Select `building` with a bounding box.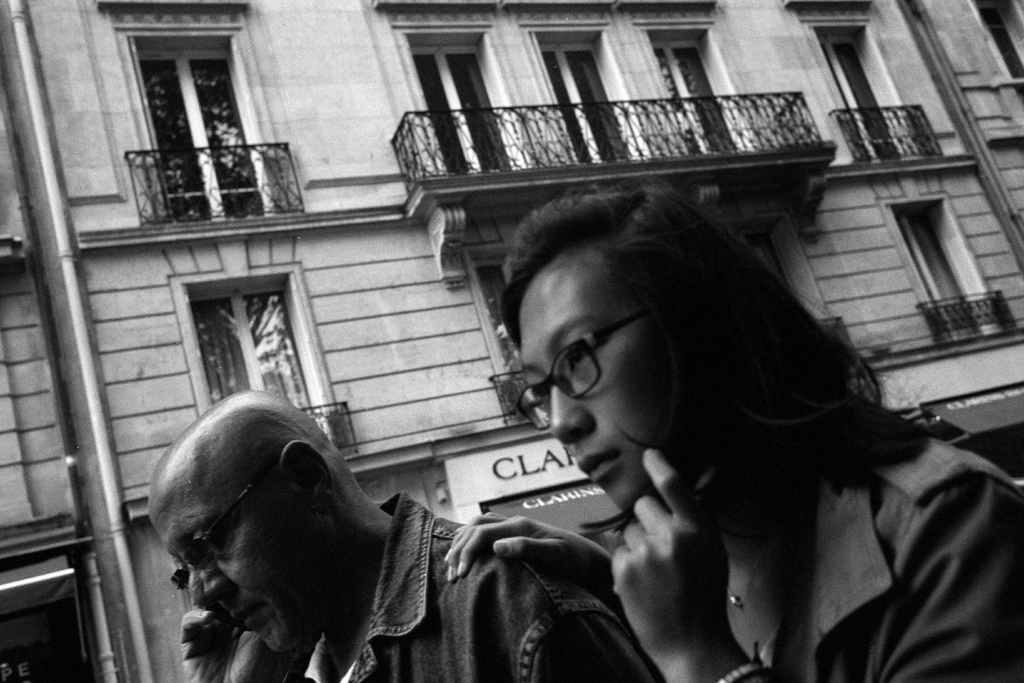
x1=0 y1=0 x2=1023 y2=682.
